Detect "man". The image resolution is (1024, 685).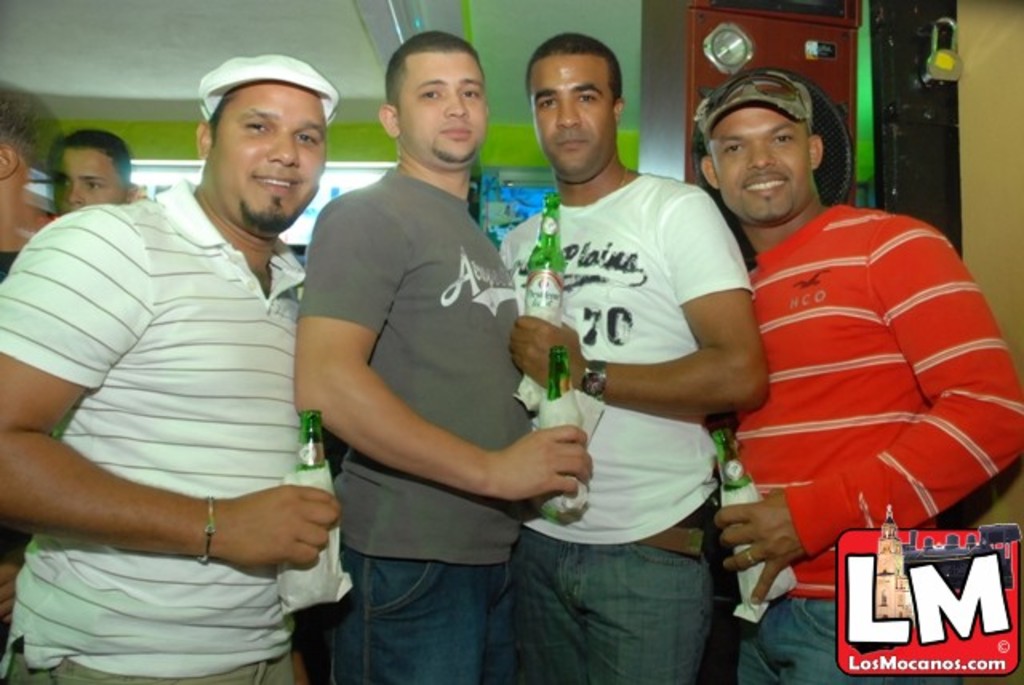
box(493, 40, 770, 683).
